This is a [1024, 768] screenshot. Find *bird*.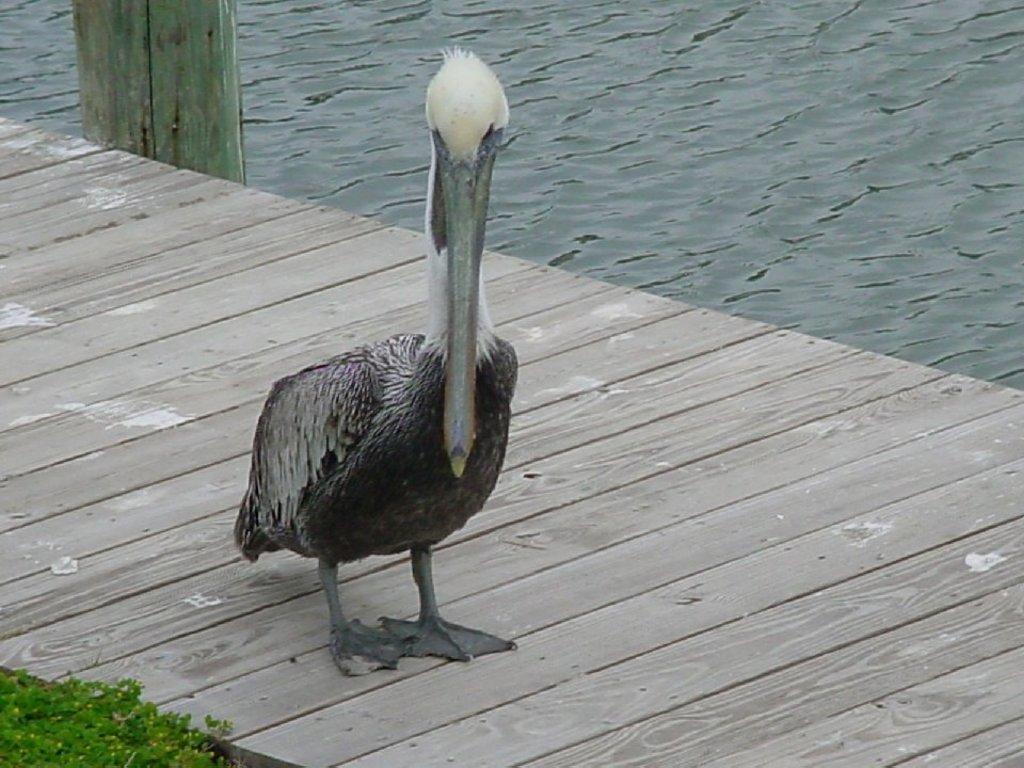
Bounding box: locate(234, 50, 522, 687).
